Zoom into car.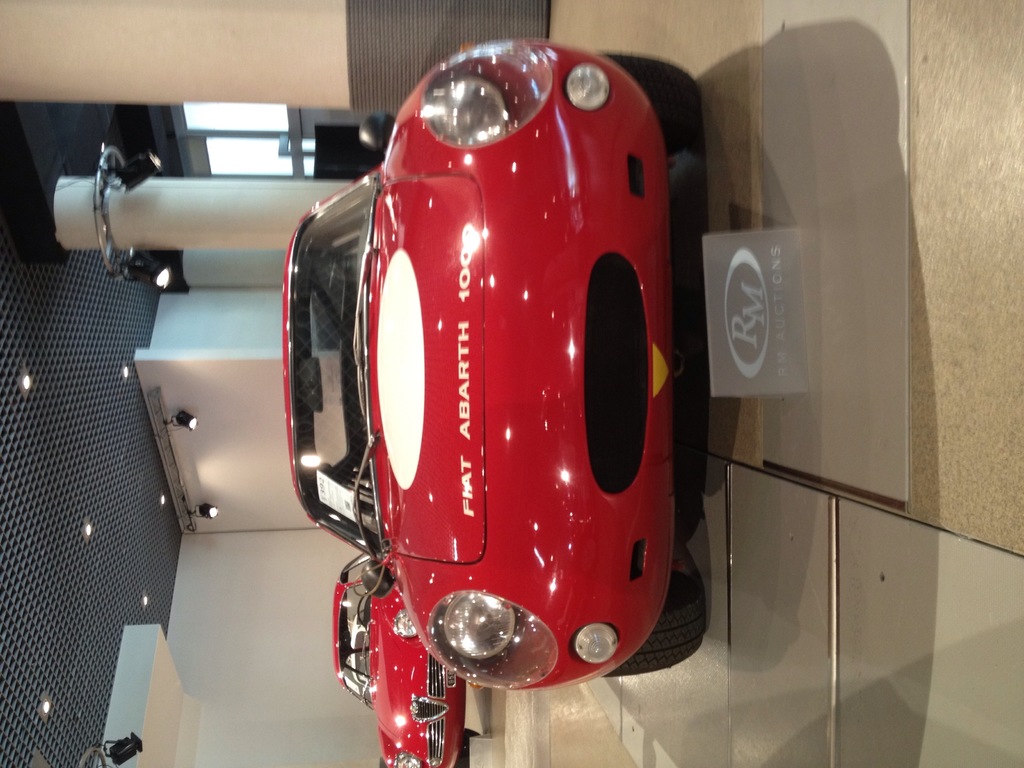
Zoom target: box=[334, 560, 465, 767].
